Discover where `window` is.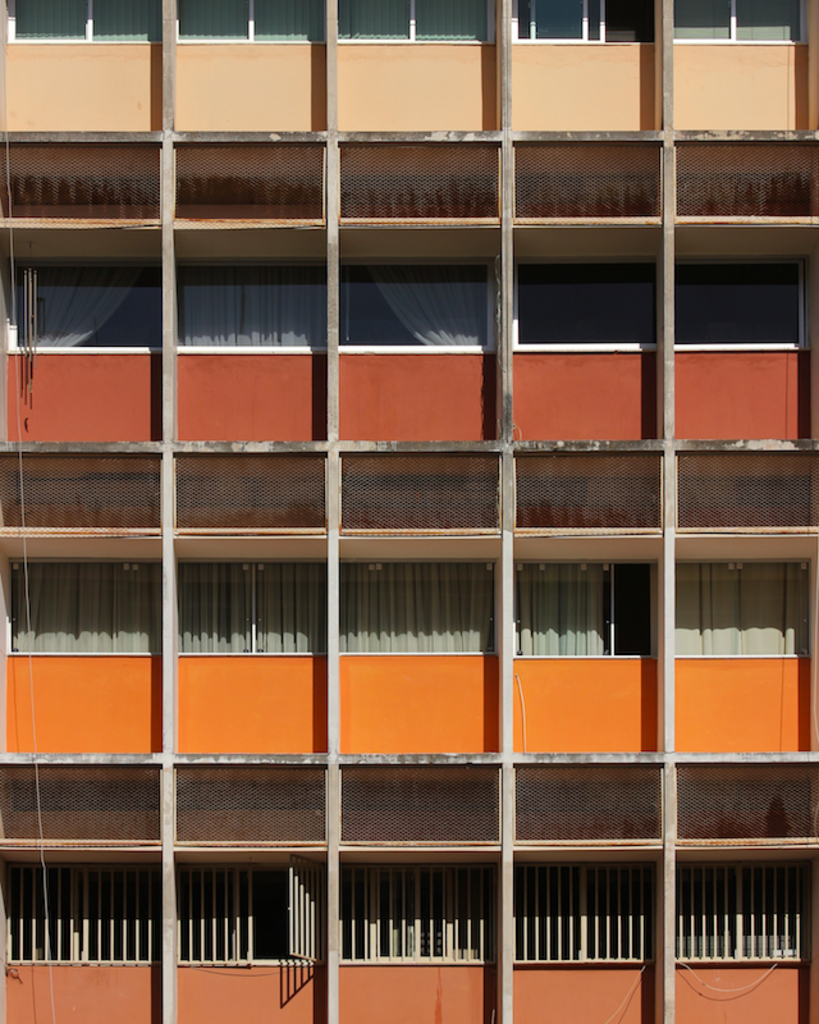
Discovered at bbox=[339, 558, 495, 654].
